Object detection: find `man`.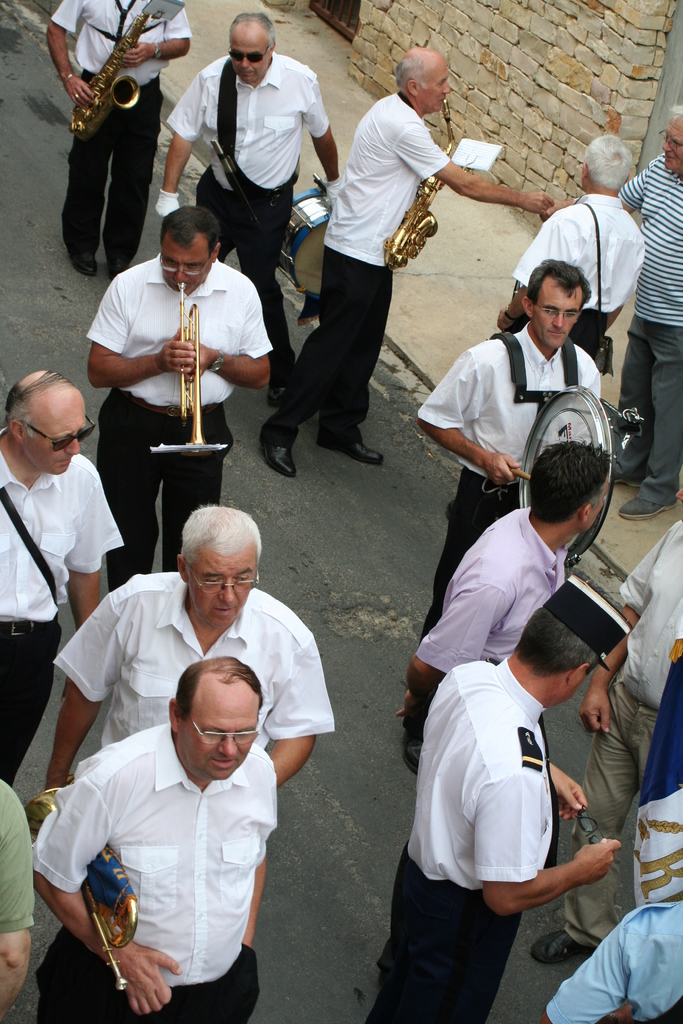
[79, 169, 274, 541].
